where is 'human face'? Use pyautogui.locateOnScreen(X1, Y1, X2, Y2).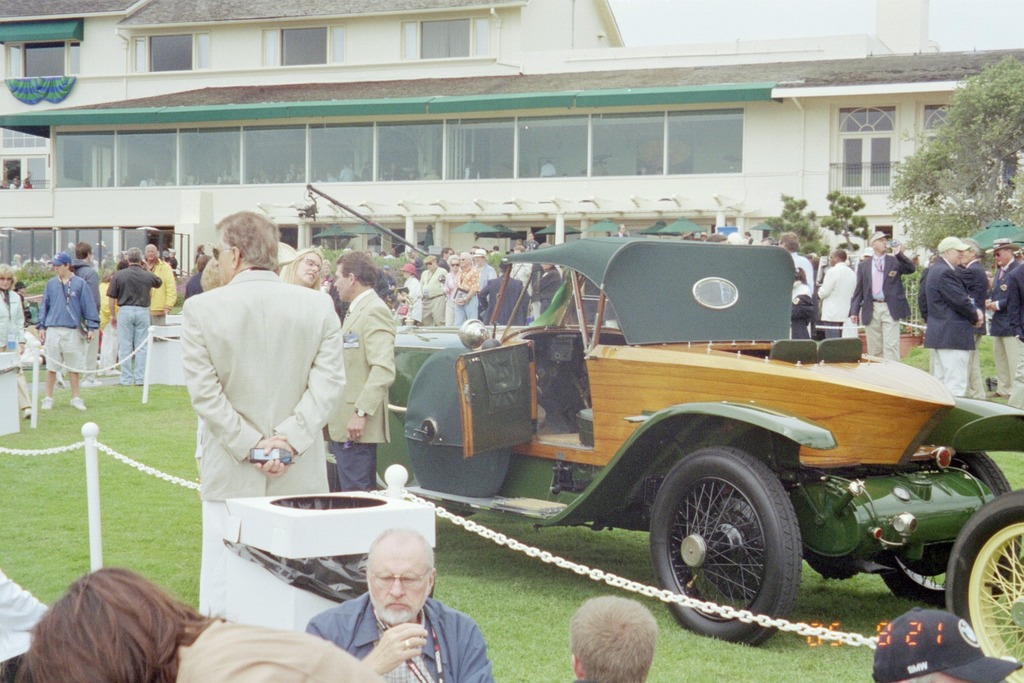
pyautogui.locateOnScreen(0, 273, 15, 287).
